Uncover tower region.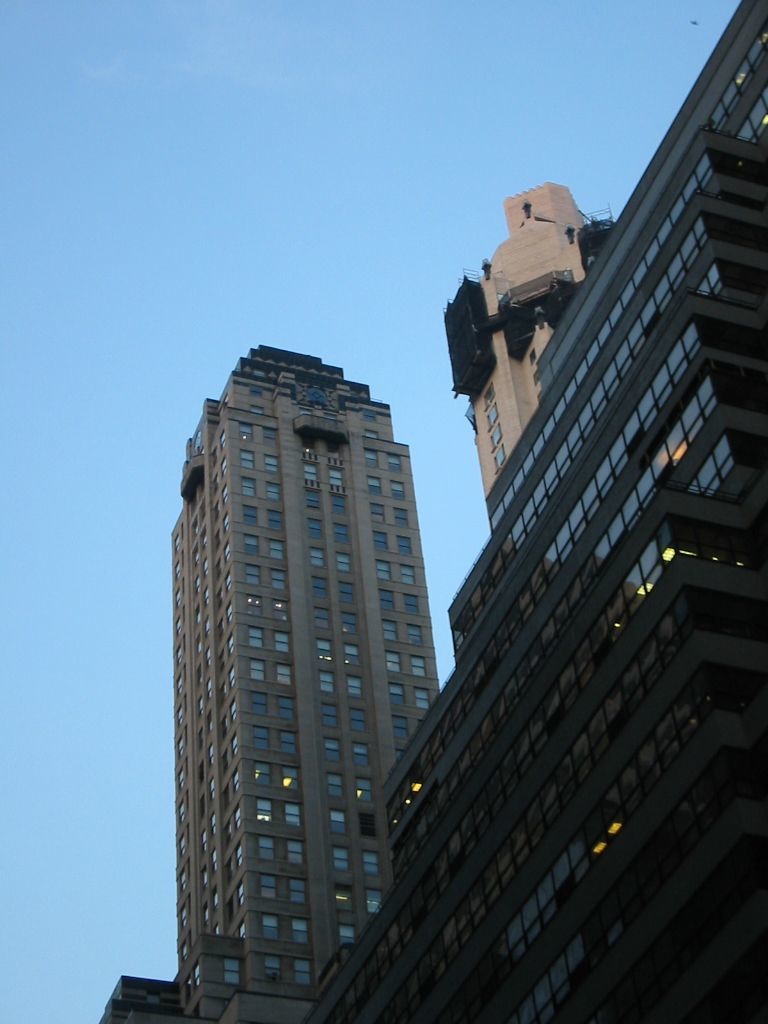
Uncovered: select_region(141, 302, 464, 1016).
